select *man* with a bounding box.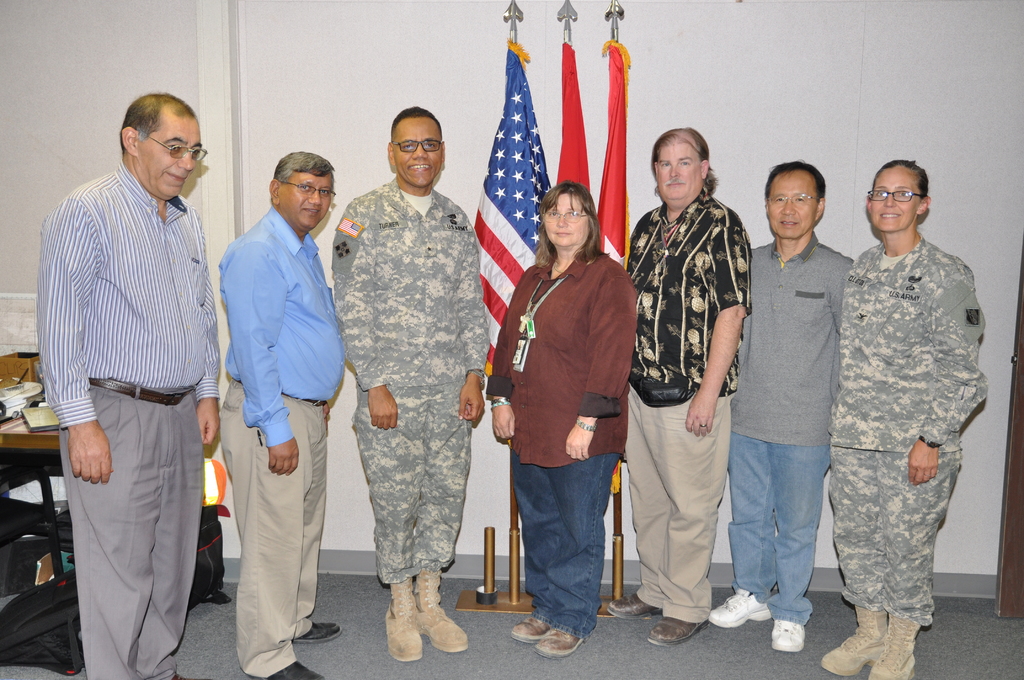
35, 92, 223, 679.
